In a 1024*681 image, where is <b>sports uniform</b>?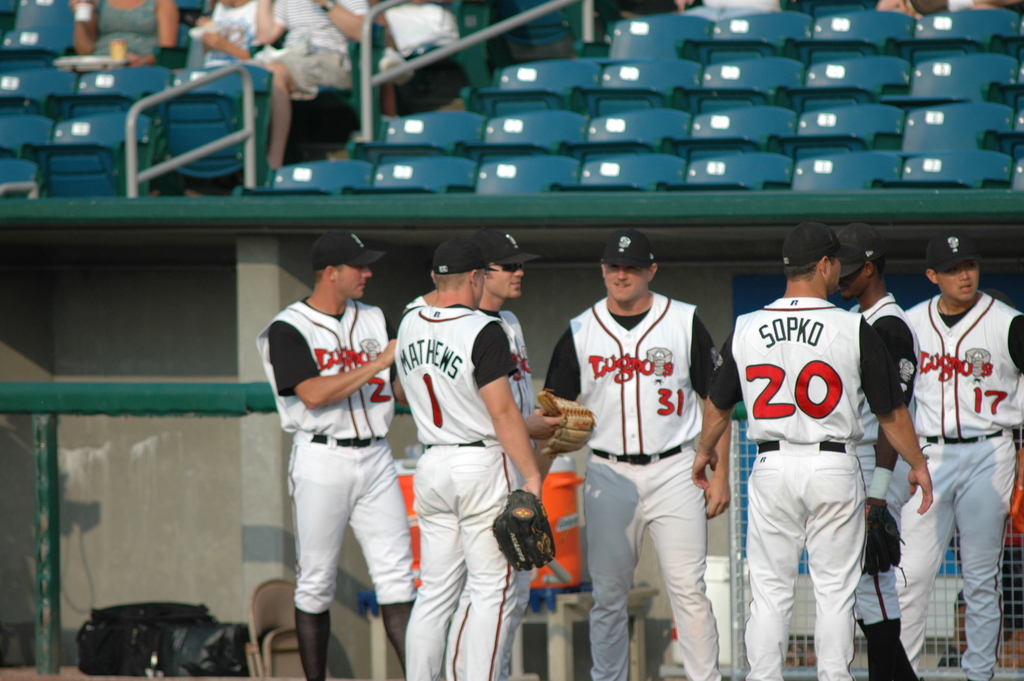
crop(395, 288, 524, 680).
